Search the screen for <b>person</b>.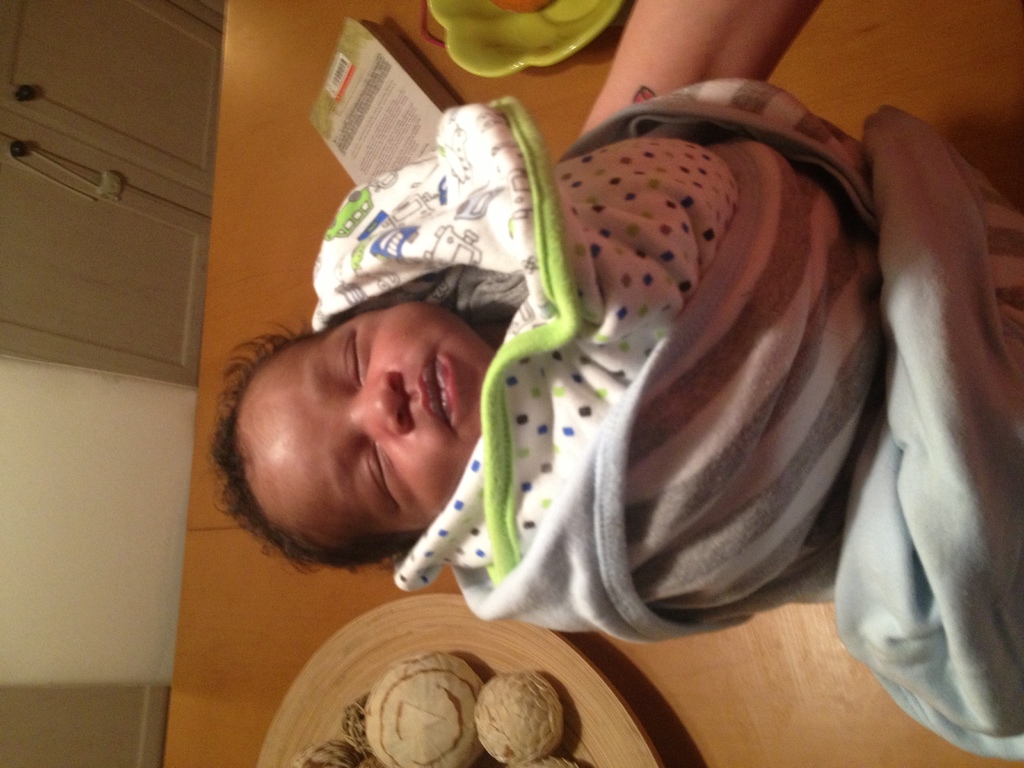
Found at (left=582, top=0, right=828, bottom=138).
